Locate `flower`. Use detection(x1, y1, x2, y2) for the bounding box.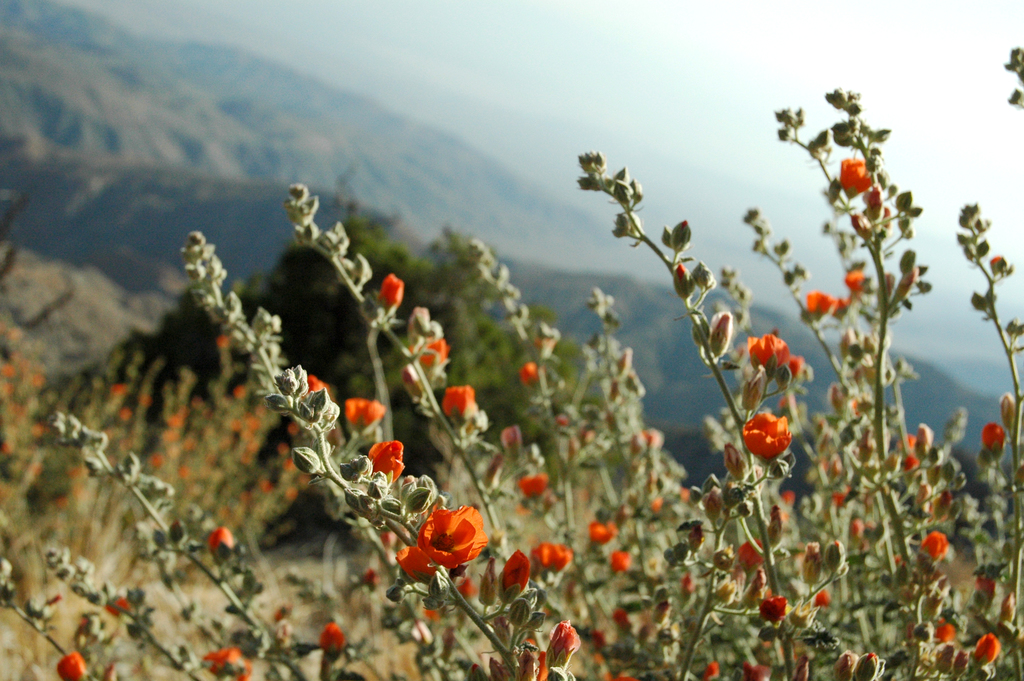
detection(209, 523, 235, 566).
